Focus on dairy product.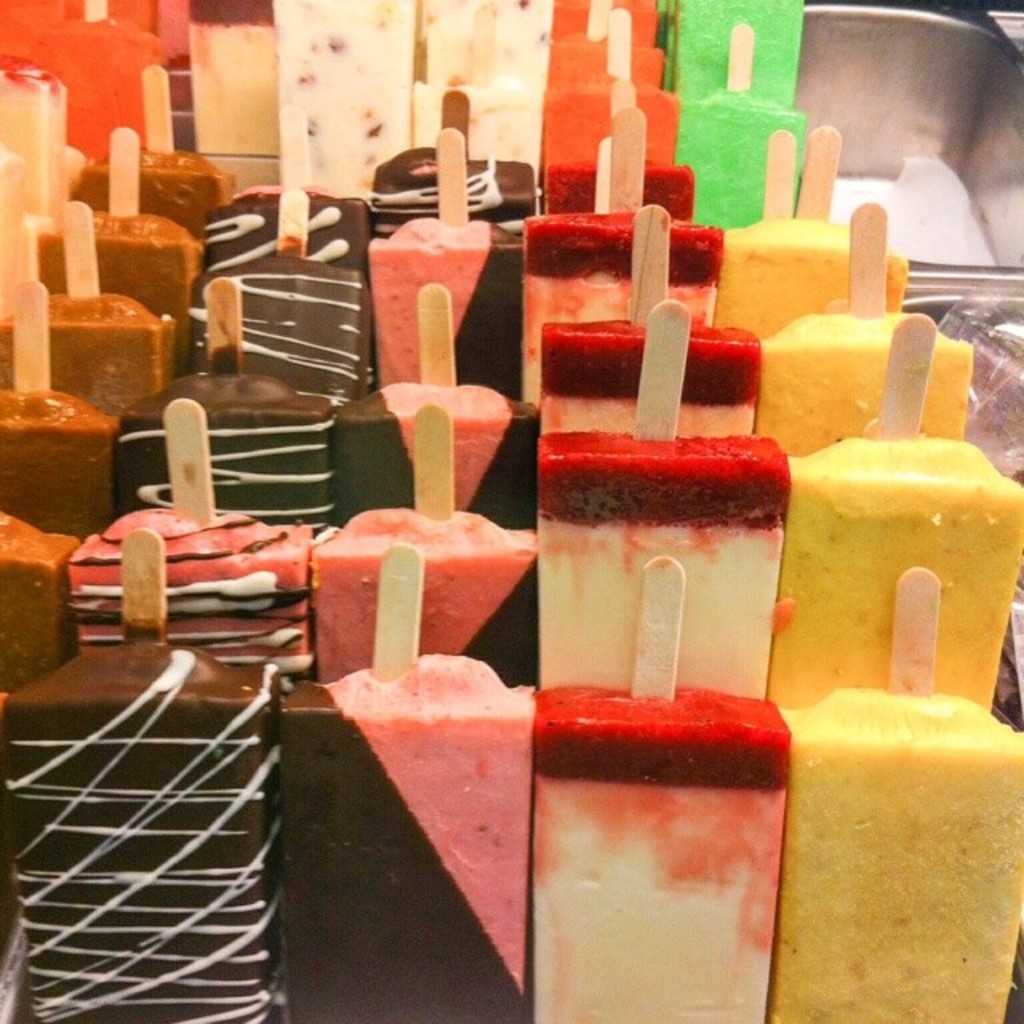
Focused at bbox=[0, 374, 125, 536].
